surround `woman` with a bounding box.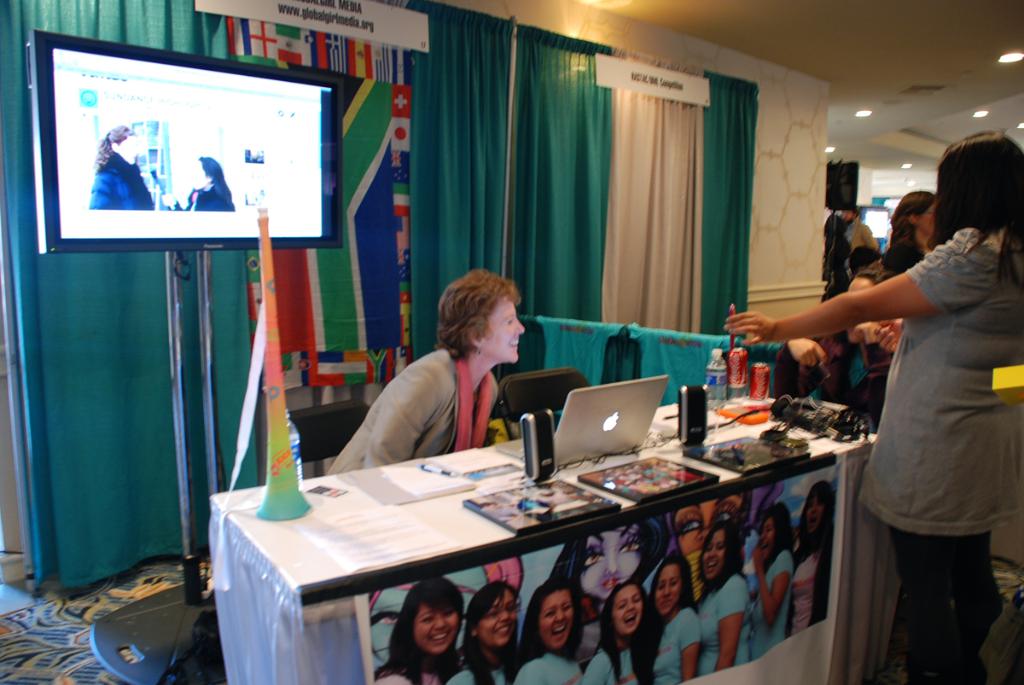
locate(879, 193, 940, 265).
